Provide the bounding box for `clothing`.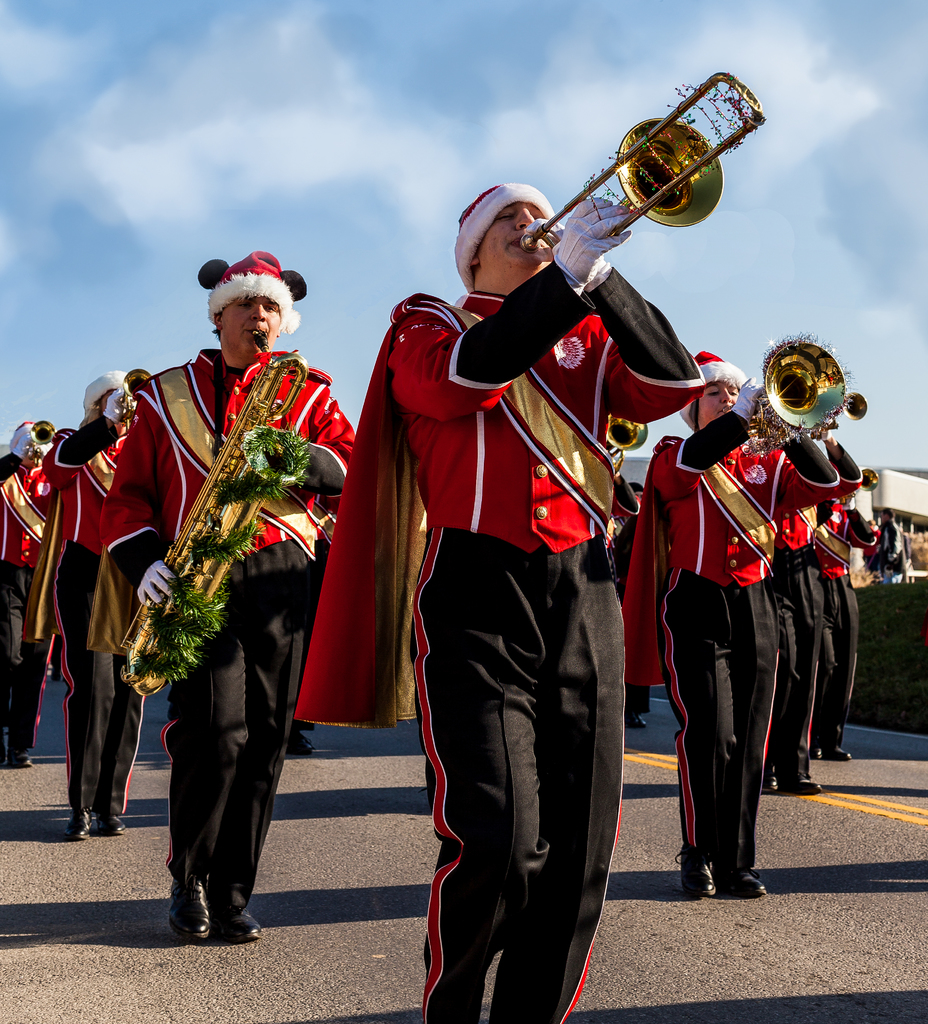
bbox=[585, 493, 655, 706].
